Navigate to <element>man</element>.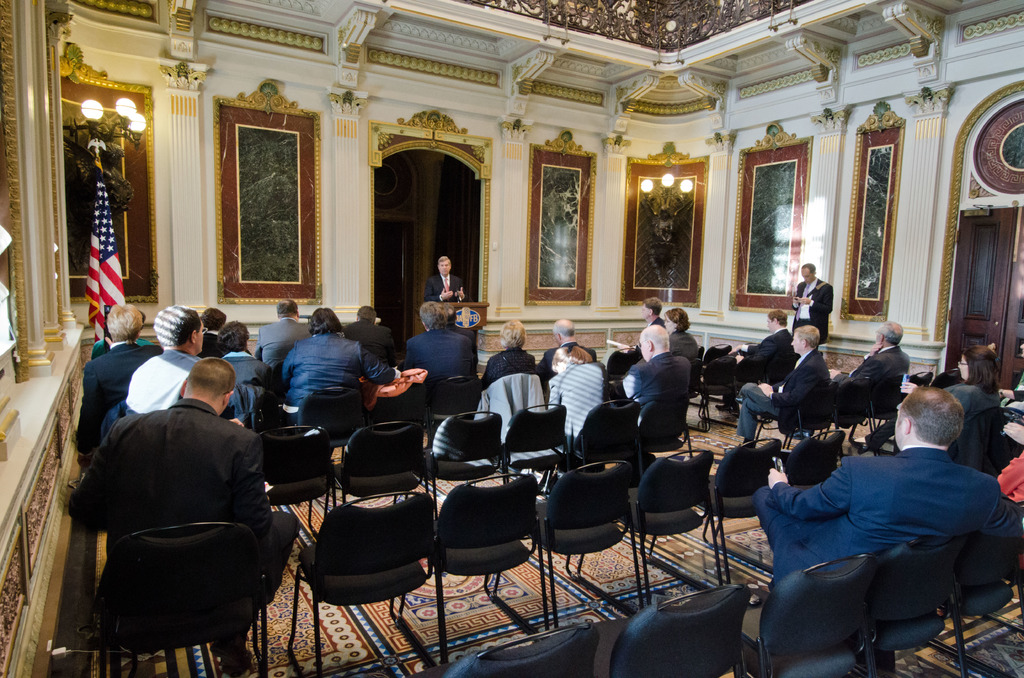
Navigation target: (716, 307, 794, 416).
